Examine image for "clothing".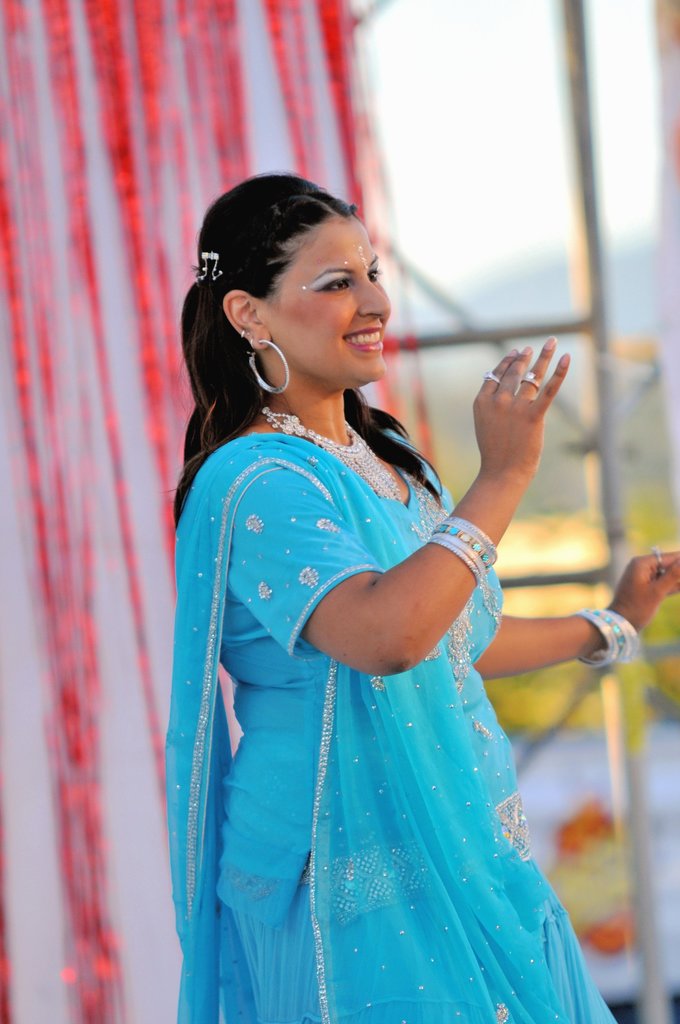
Examination result: (left=179, top=377, right=570, bottom=977).
